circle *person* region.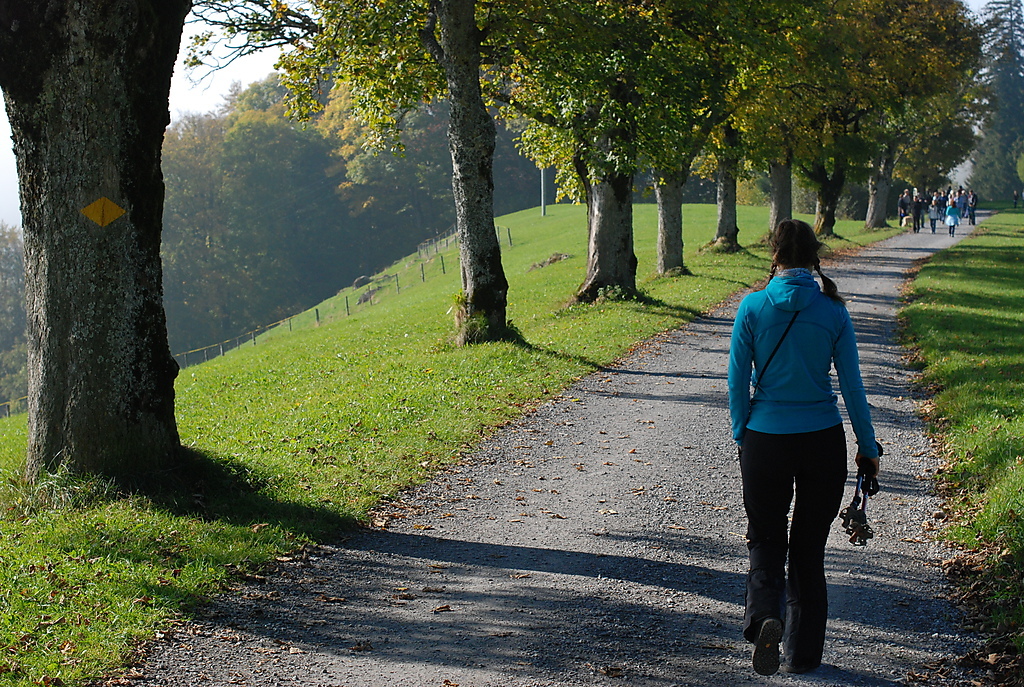
Region: bbox(940, 203, 963, 238).
